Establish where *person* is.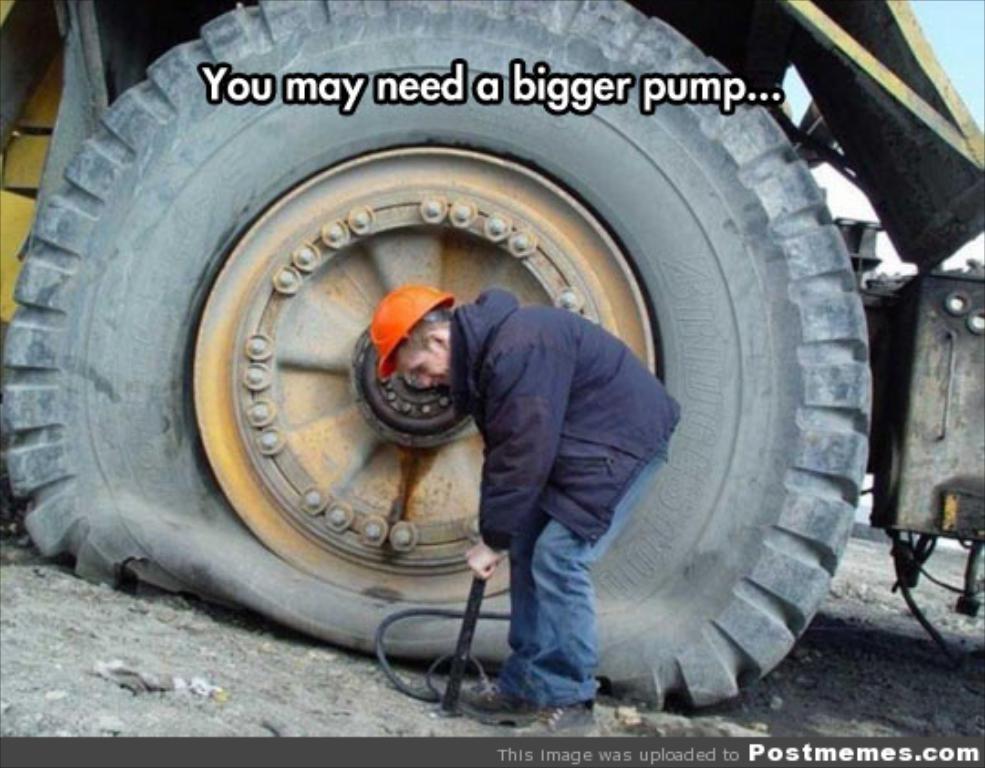
Established at [347,235,662,726].
